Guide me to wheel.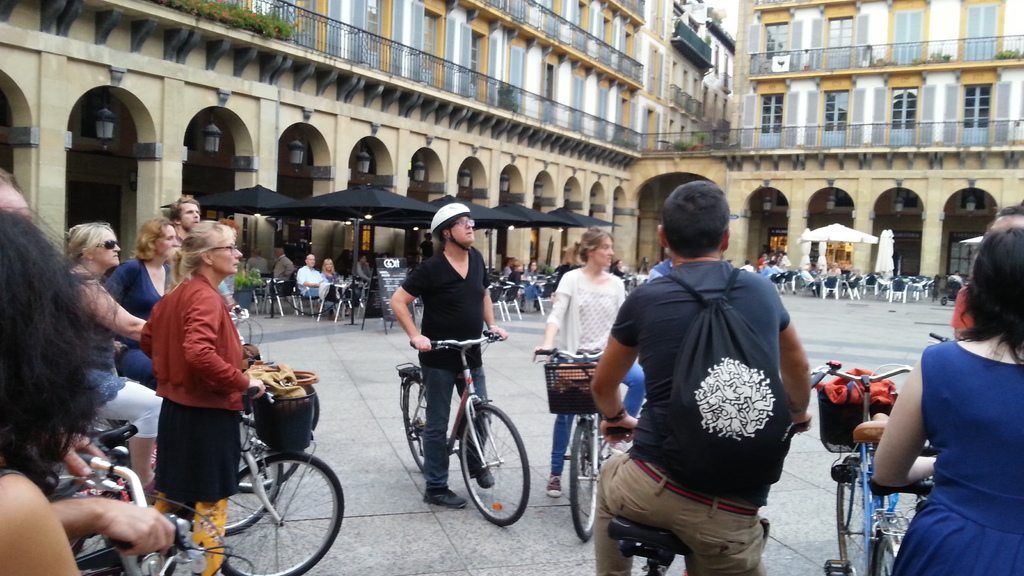
Guidance: <box>874,530,897,575</box>.
